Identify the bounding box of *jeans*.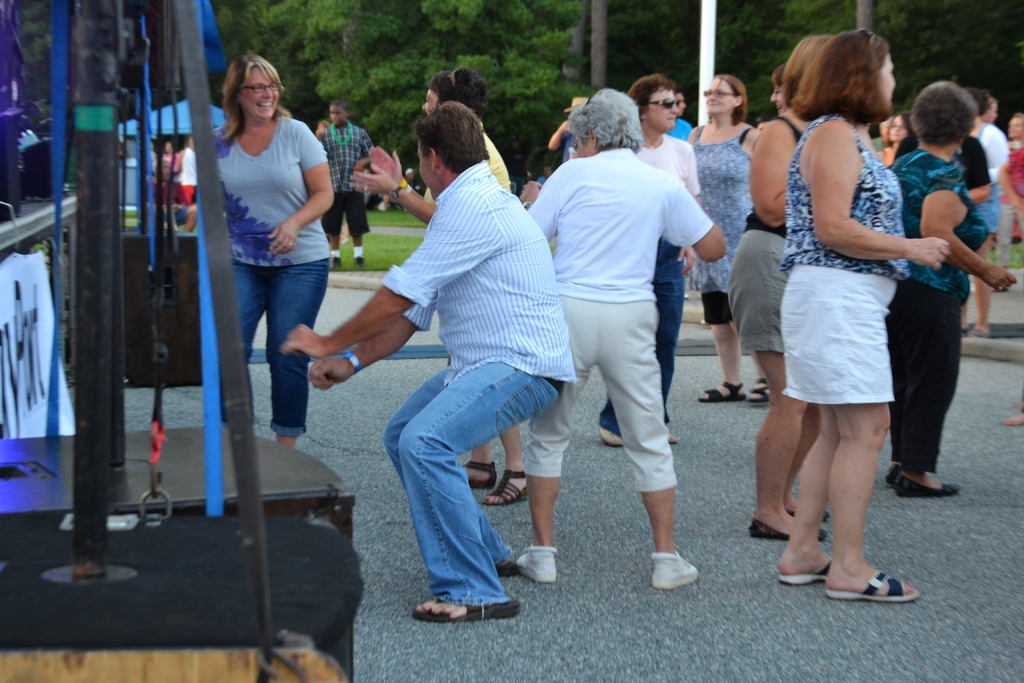
[left=970, top=189, right=1004, bottom=230].
